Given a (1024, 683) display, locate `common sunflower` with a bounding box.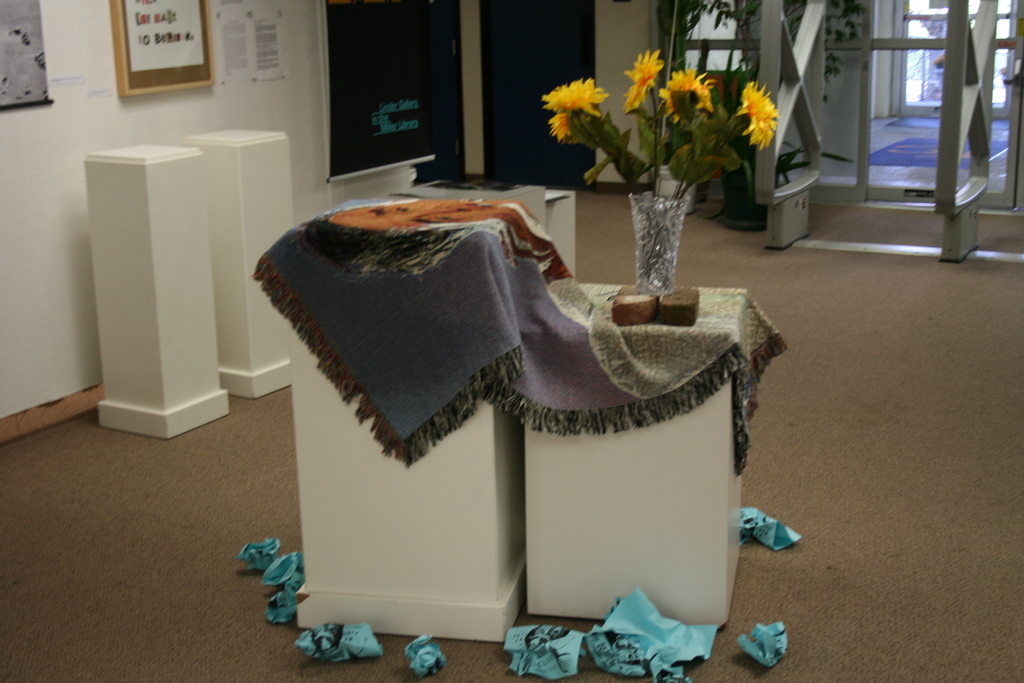
Located: select_region(729, 85, 784, 146).
